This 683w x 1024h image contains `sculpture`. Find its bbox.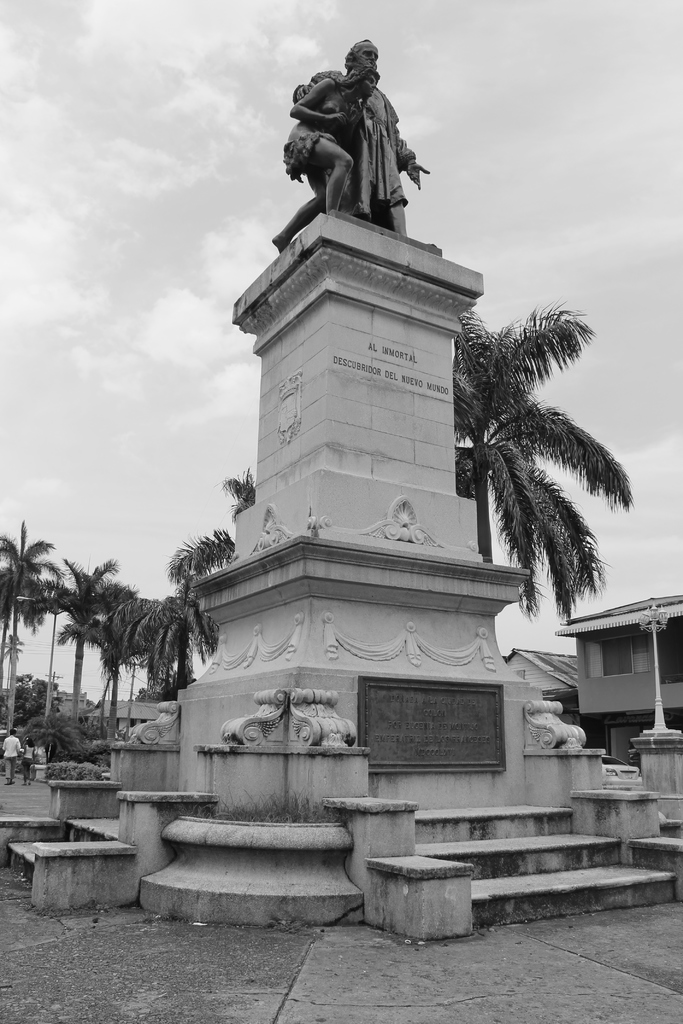
275:48:436:224.
